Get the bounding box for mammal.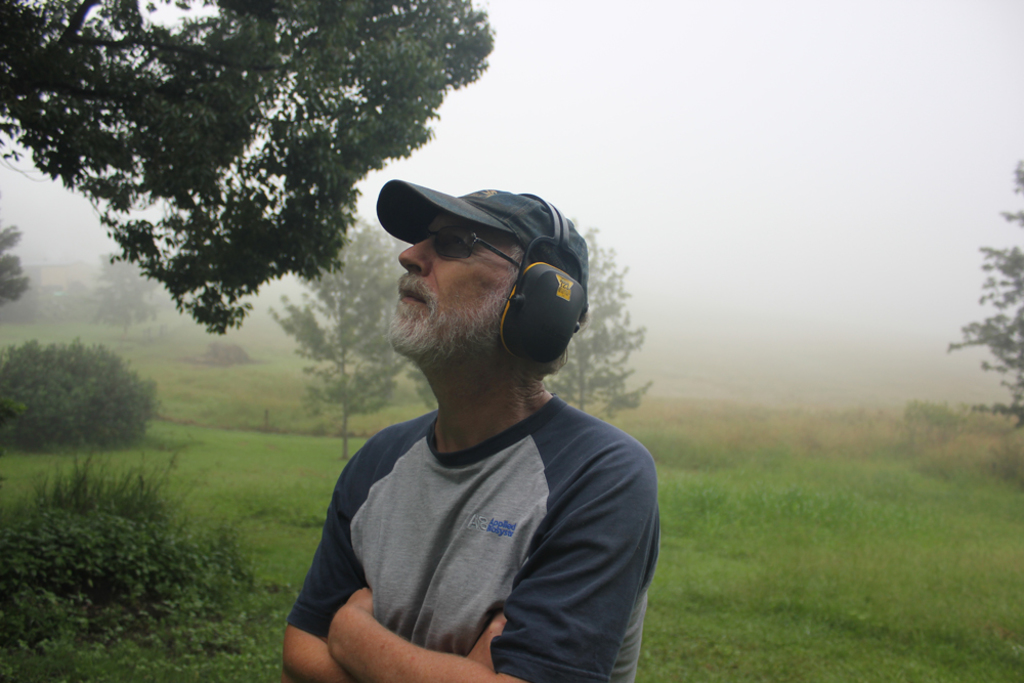
[left=282, top=180, right=666, bottom=682].
